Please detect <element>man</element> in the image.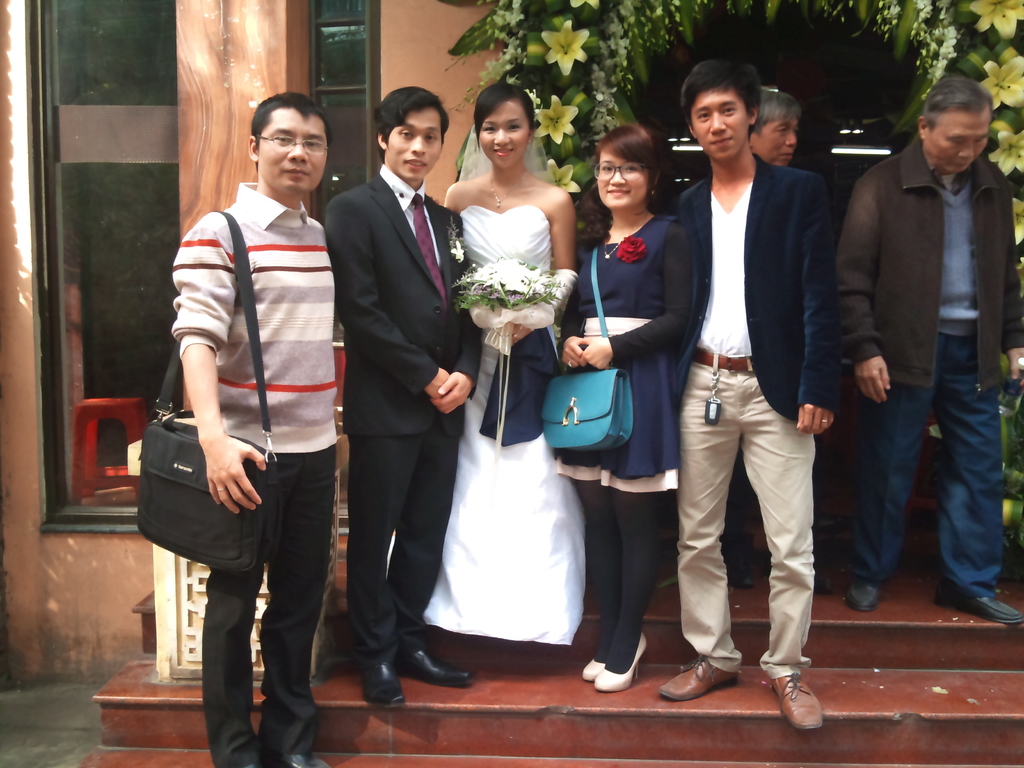
{"x1": 727, "y1": 88, "x2": 840, "y2": 590}.
